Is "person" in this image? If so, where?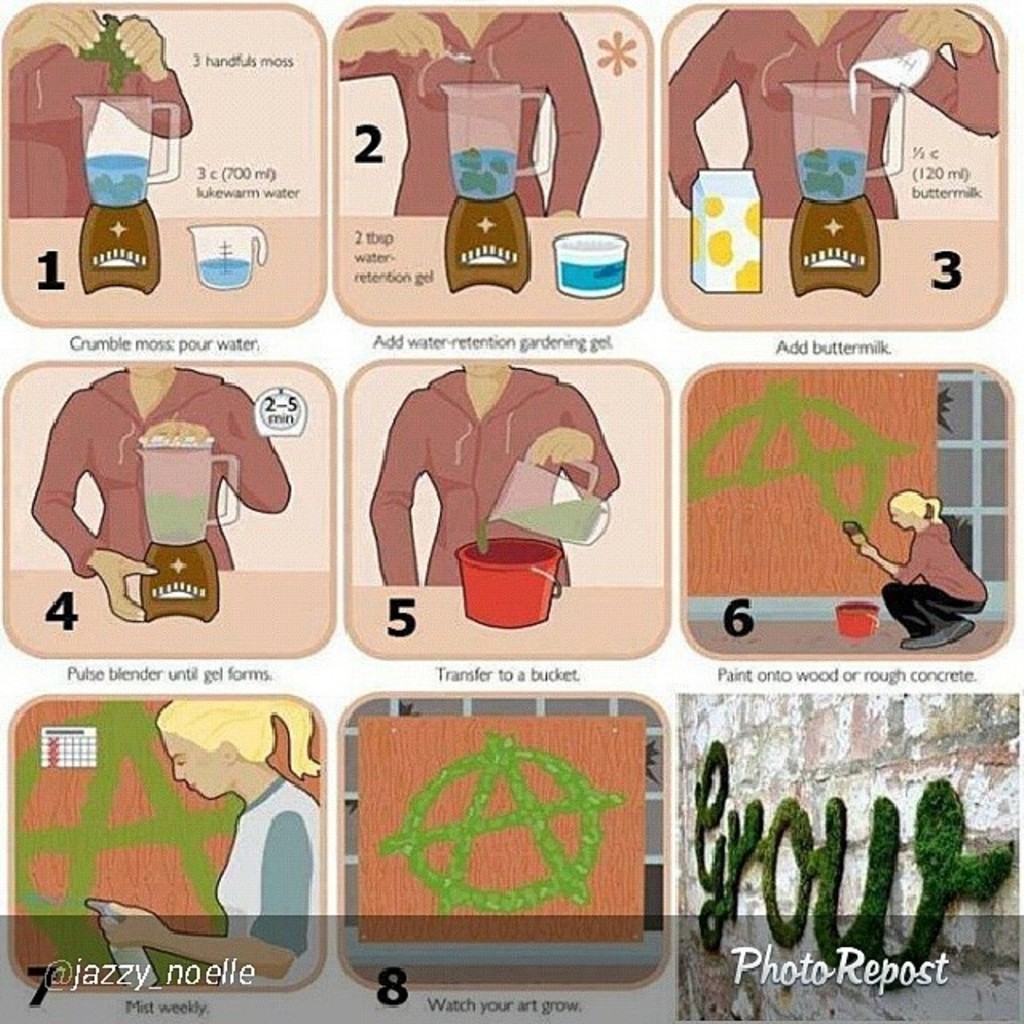
Yes, at (5,3,192,218).
